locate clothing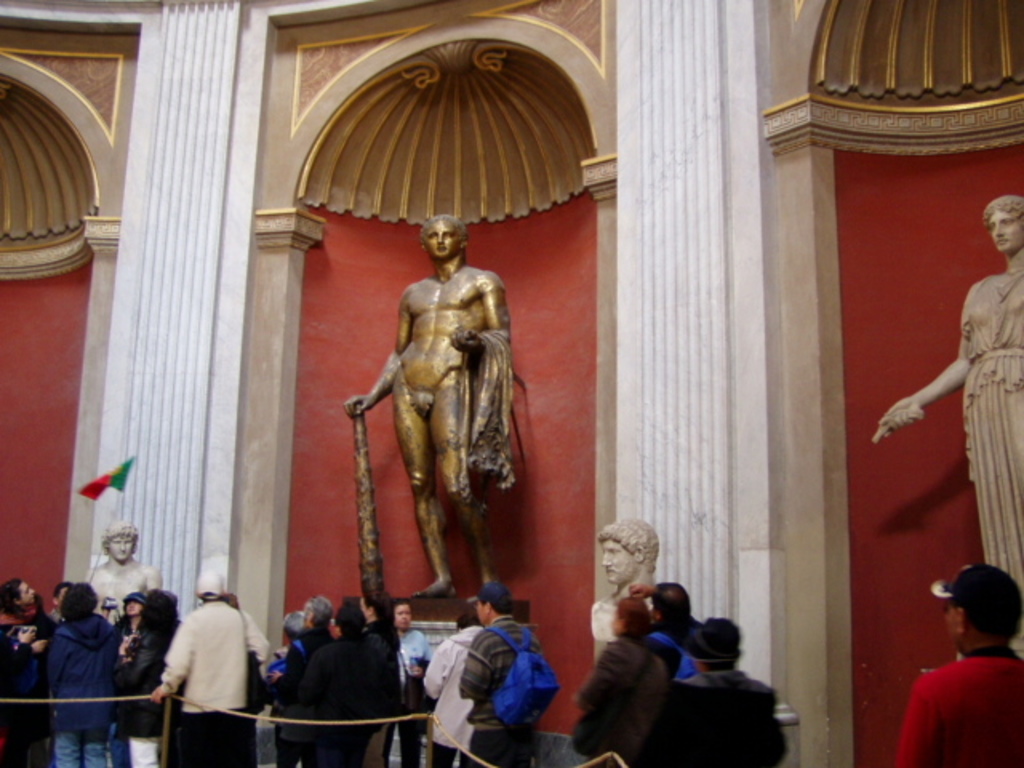
(x1=160, y1=600, x2=277, y2=766)
